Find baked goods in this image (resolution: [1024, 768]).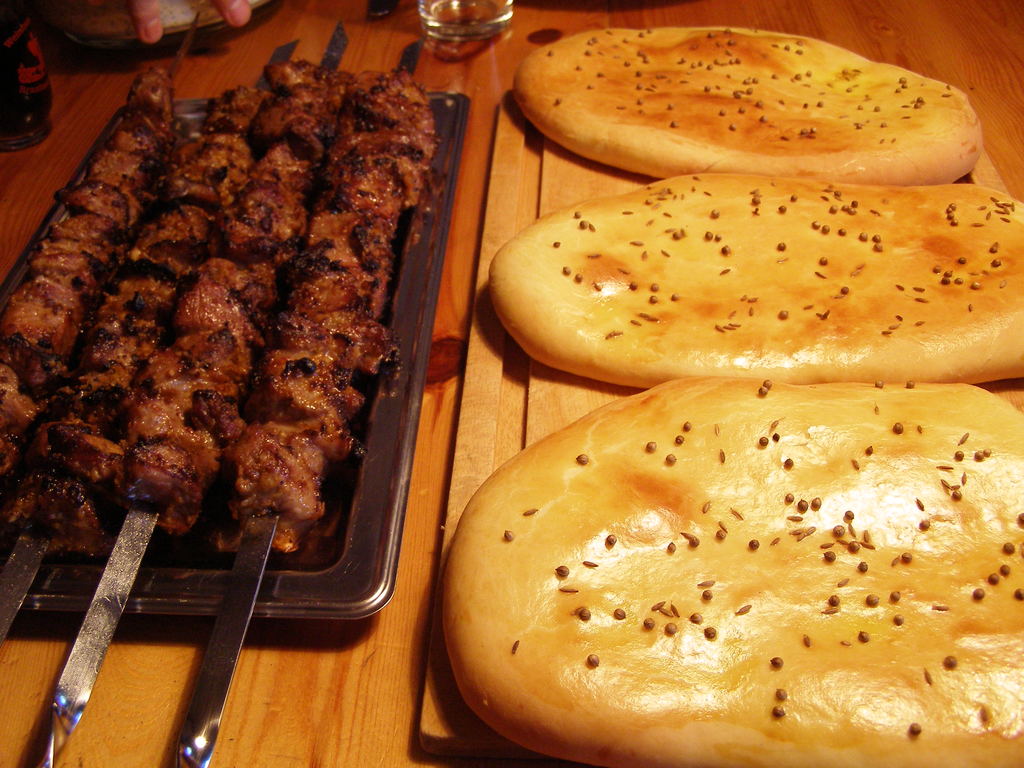
locate(488, 172, 1023, 392).
